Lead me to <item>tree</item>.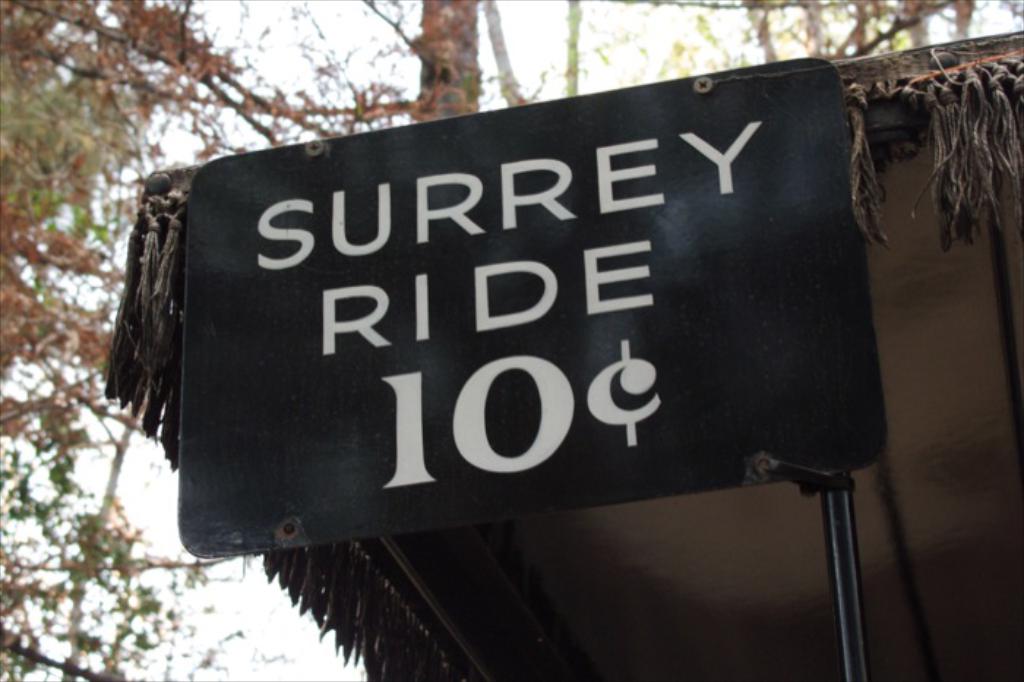
Lead to Rect(737, 0, 973, 63).
